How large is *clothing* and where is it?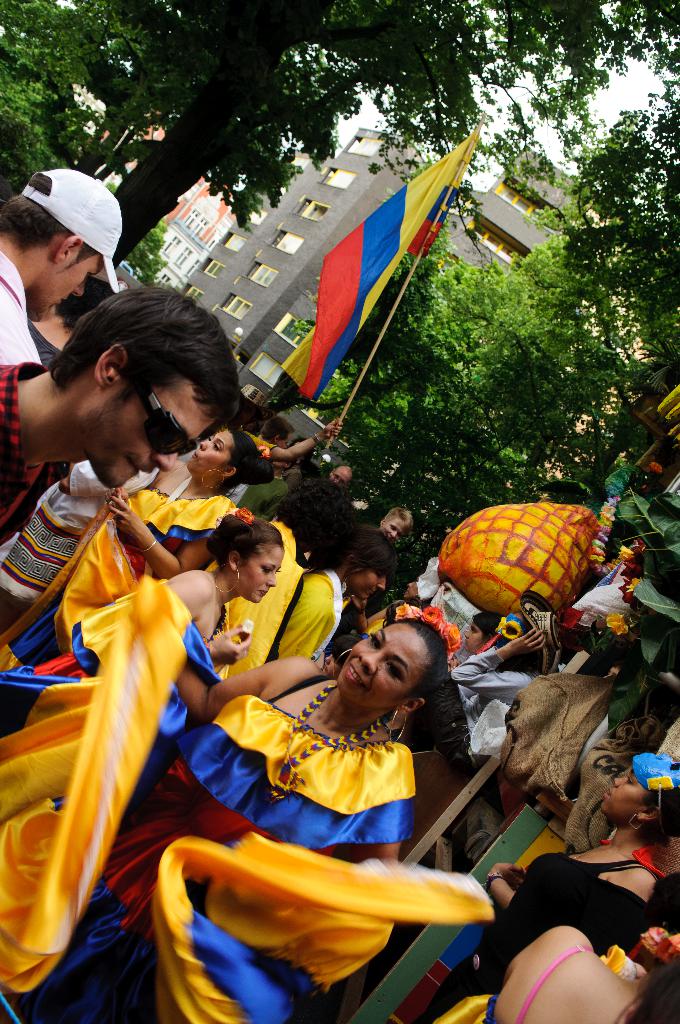
Bounding box: region(0, 449, 120, 624).
